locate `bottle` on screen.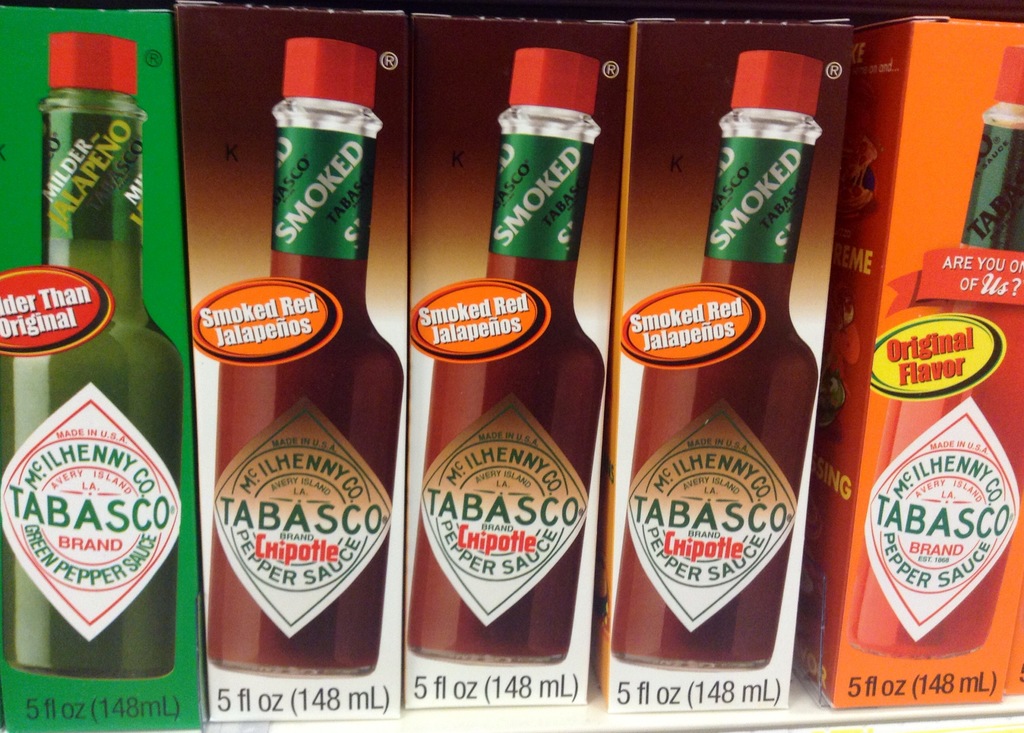
On screen at {"left": 0, "top": 38, "right": 182, "bottom": 667}.
